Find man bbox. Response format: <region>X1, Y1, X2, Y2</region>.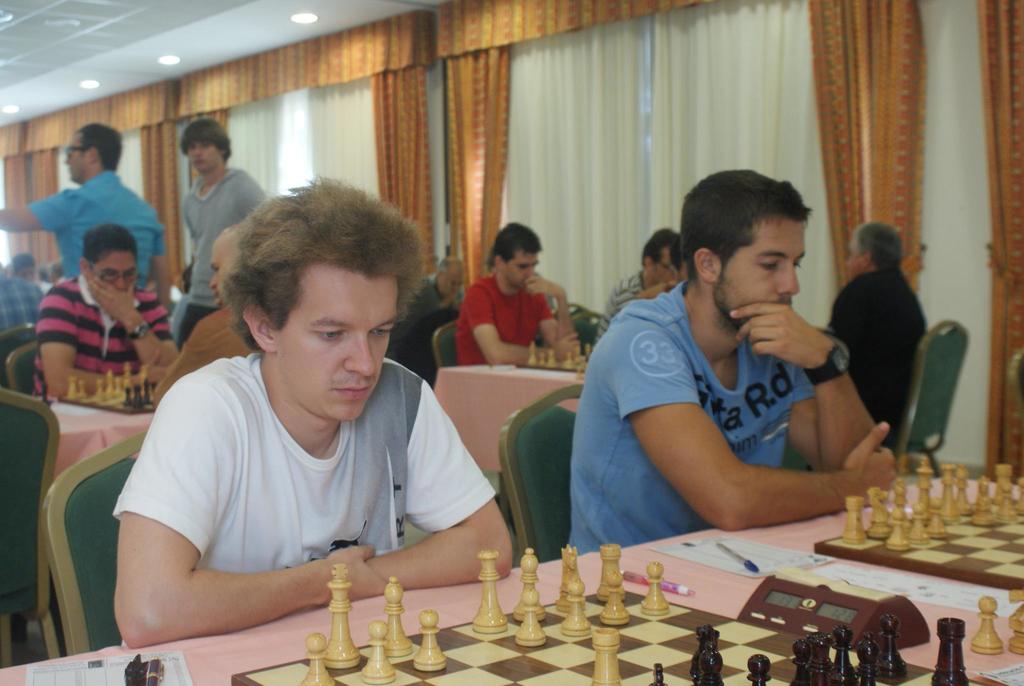
<region>150, 209, 270, 398</region>.
